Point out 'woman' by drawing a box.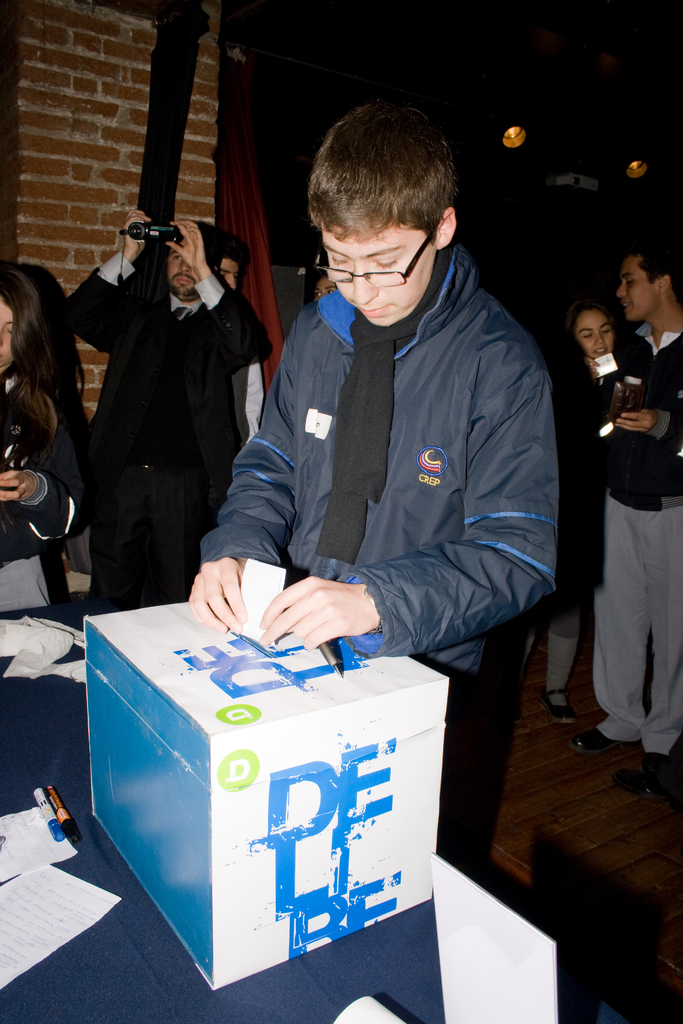
<bbox>554, 298, 649, 728</bbox>.
